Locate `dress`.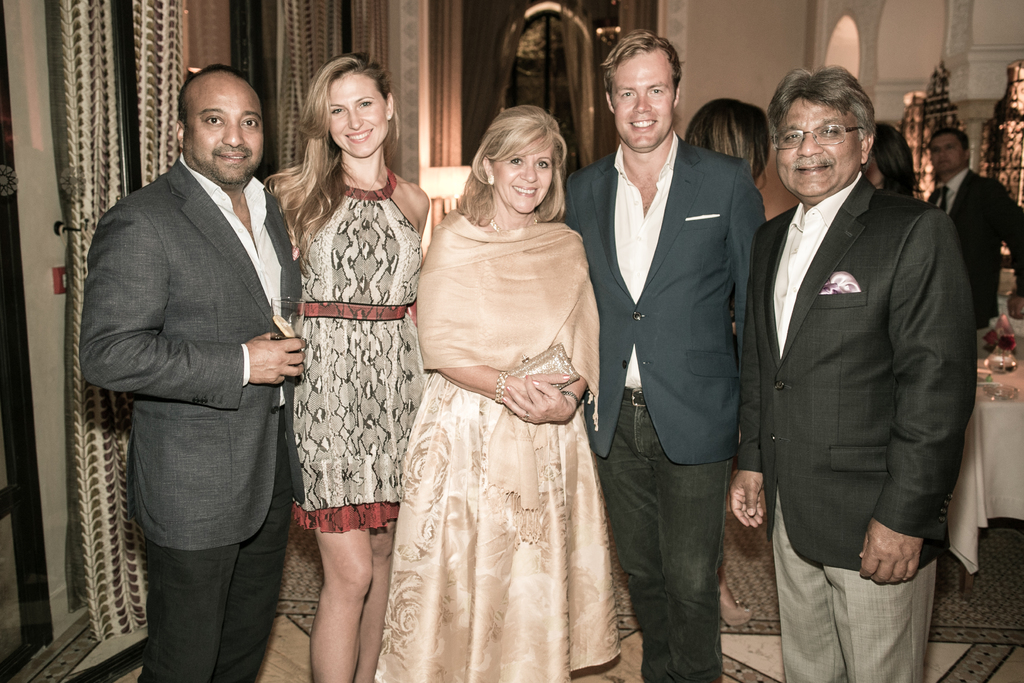
Bounding box: <bbox>292, 168, 430, 531</bbox>.
